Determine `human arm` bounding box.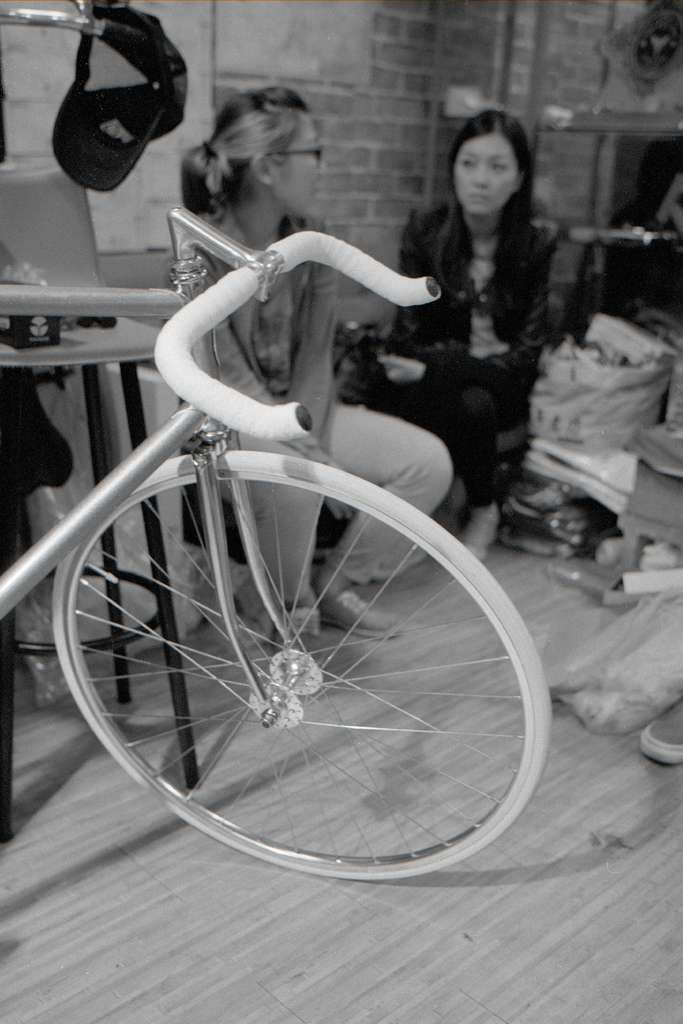
Determined: crop(373, 220, 558, 384).
